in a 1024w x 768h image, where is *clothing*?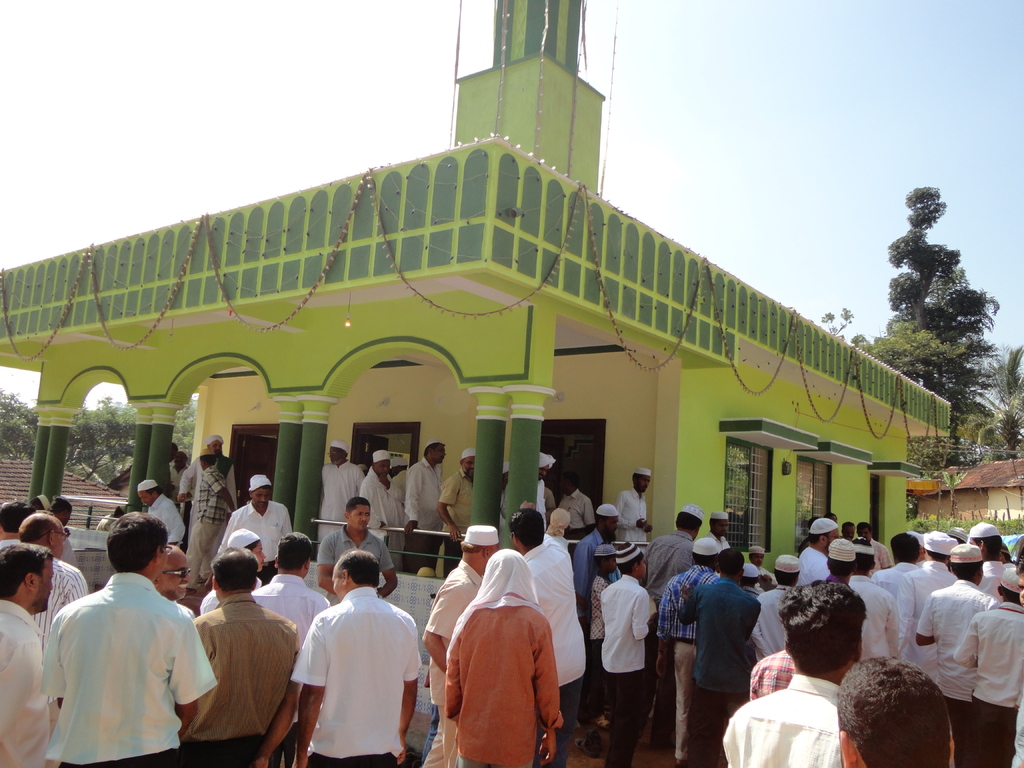
l=948, t=602, r=1023, b=767.
